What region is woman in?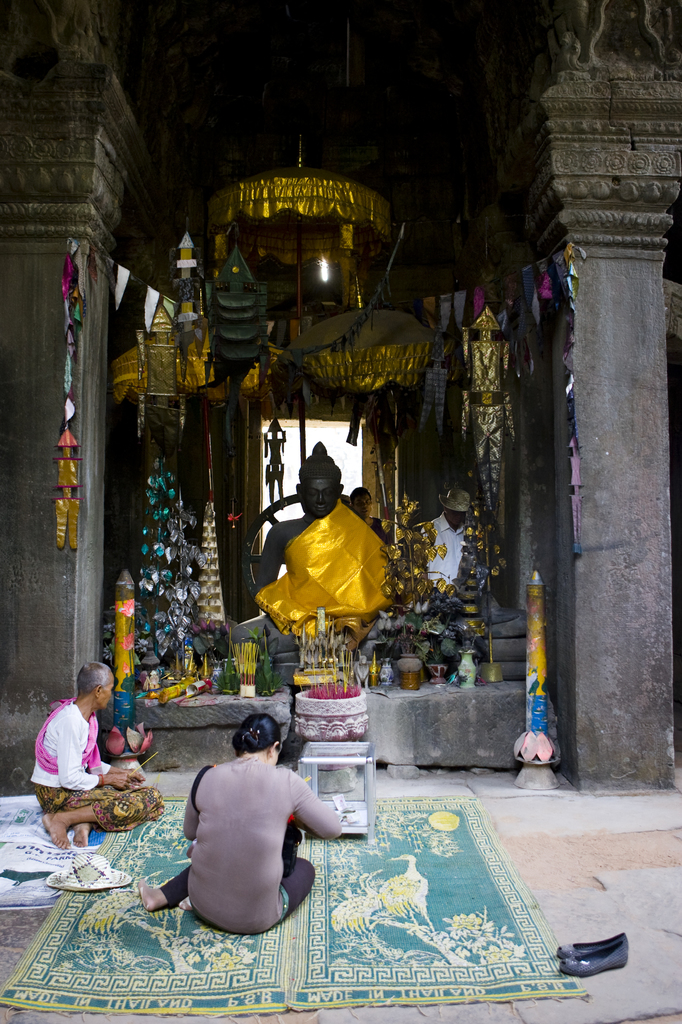
155 708 362 947.
